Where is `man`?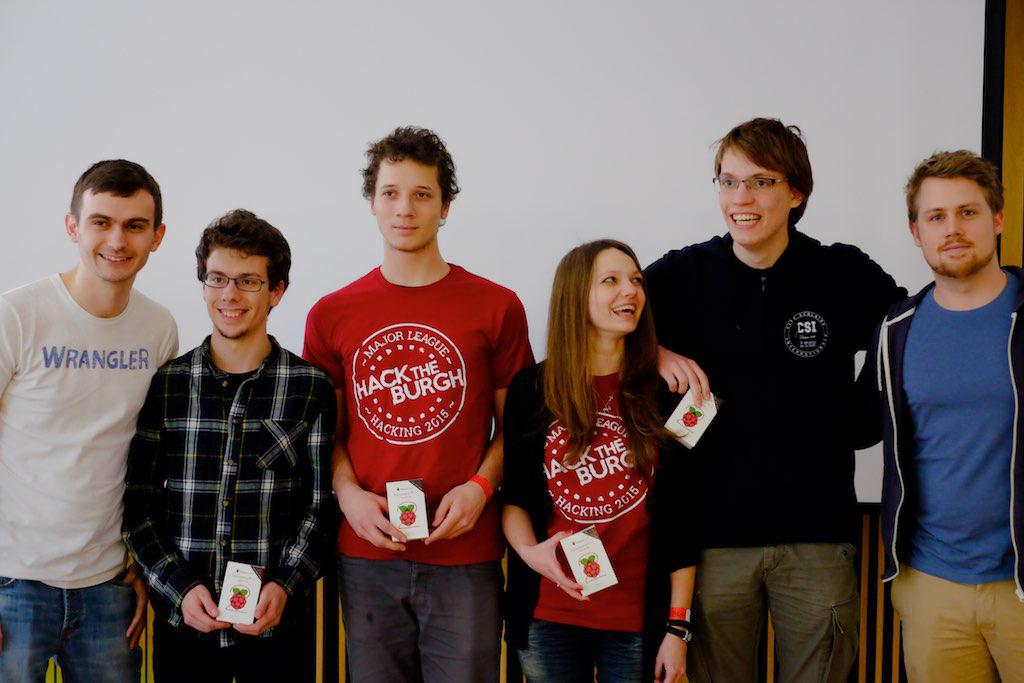
<box>626,115,916,682</box>.
